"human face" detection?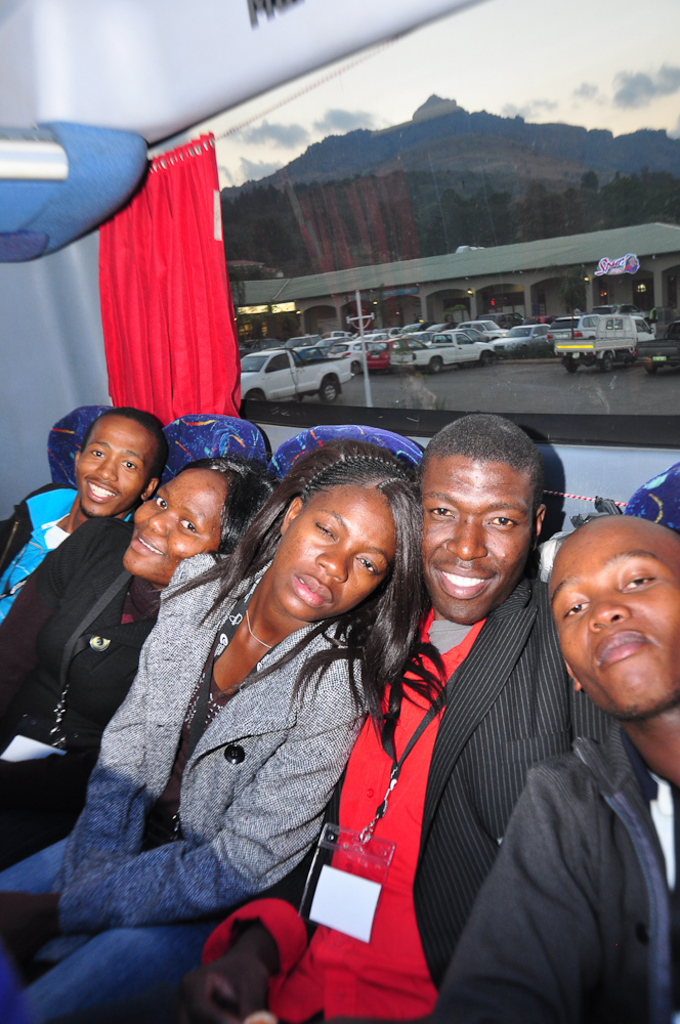
region(548, 522, 679, 722)
